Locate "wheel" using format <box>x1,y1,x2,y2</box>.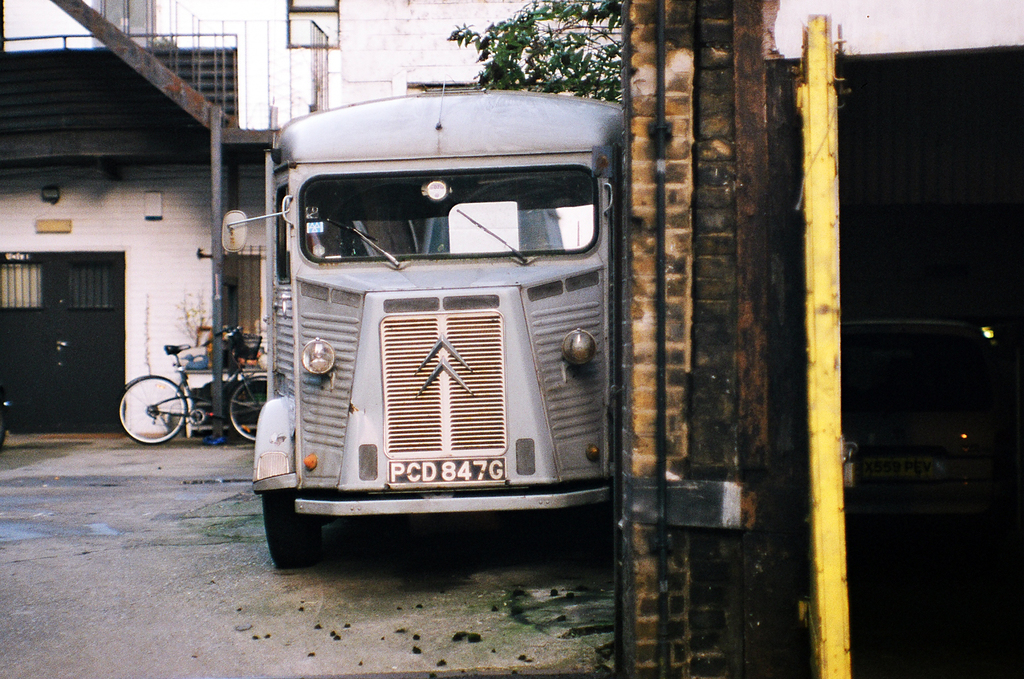
<box>263,494,322,566</box>.
